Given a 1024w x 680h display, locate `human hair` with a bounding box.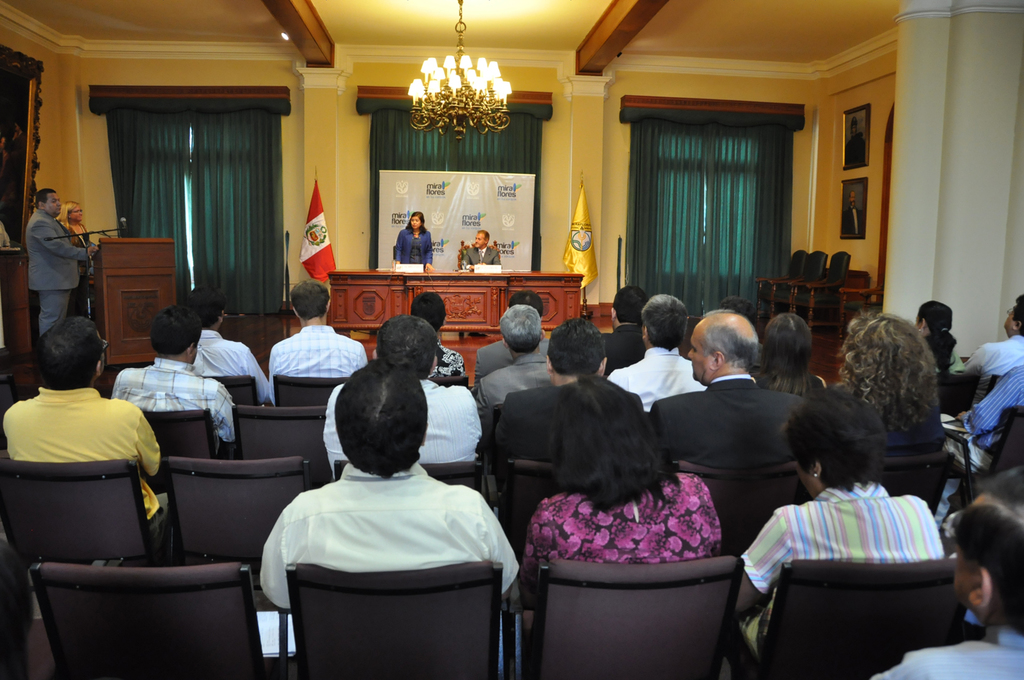
Located: <region>332, 360, 430, 477</region>.
